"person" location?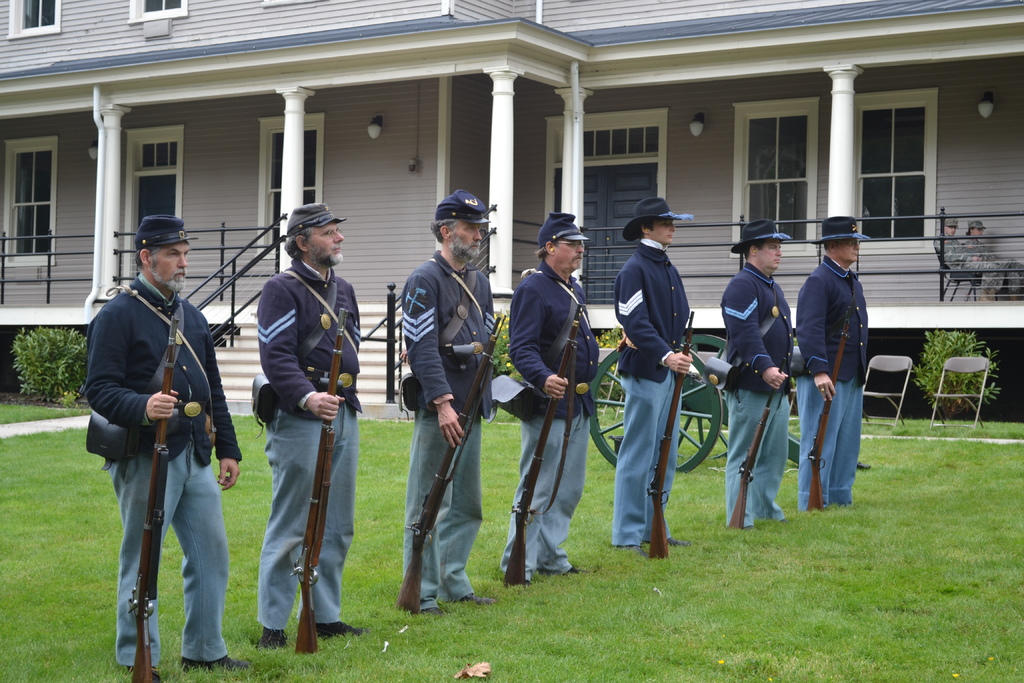
rect(401, 186, 515, 608)
